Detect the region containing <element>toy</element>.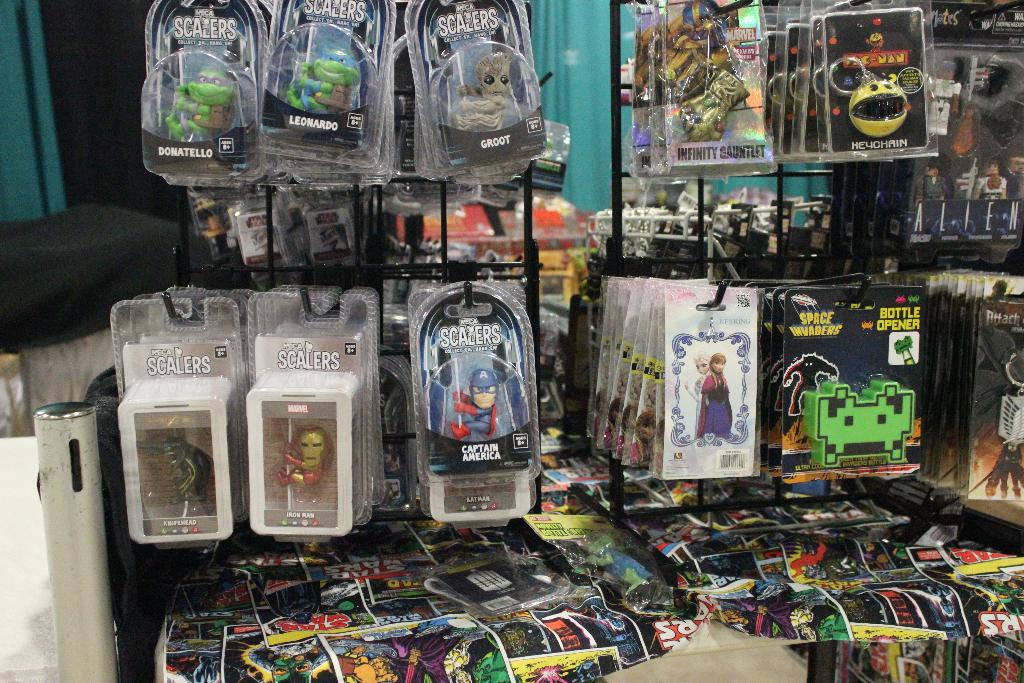
<box>664,4,746,145</box>.
